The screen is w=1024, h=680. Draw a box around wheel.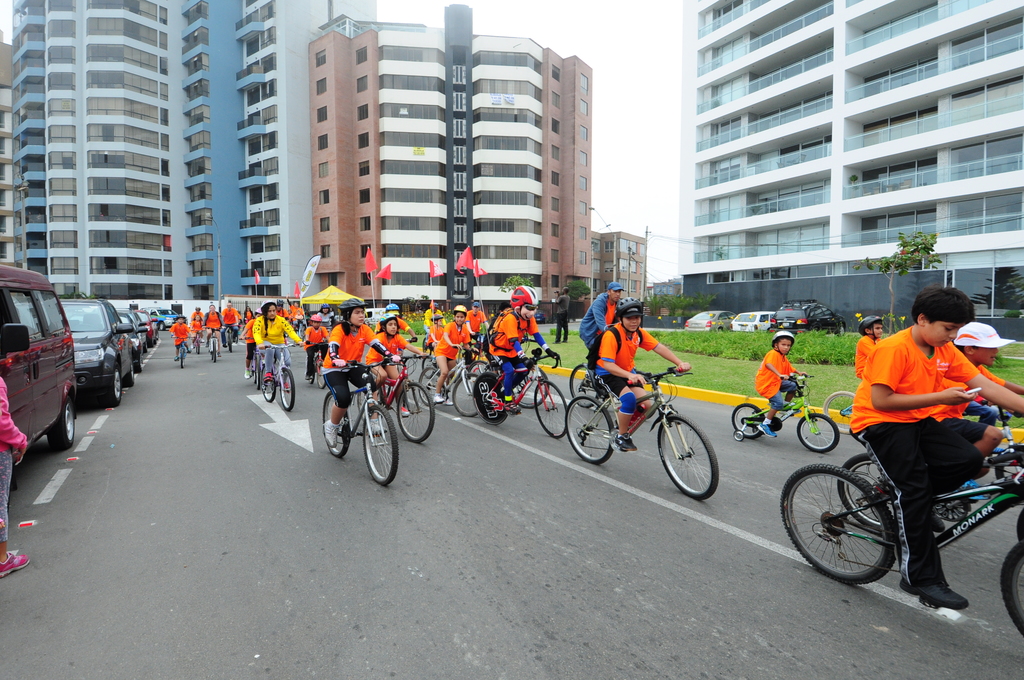
BBox(257, 370, 282, 403).
